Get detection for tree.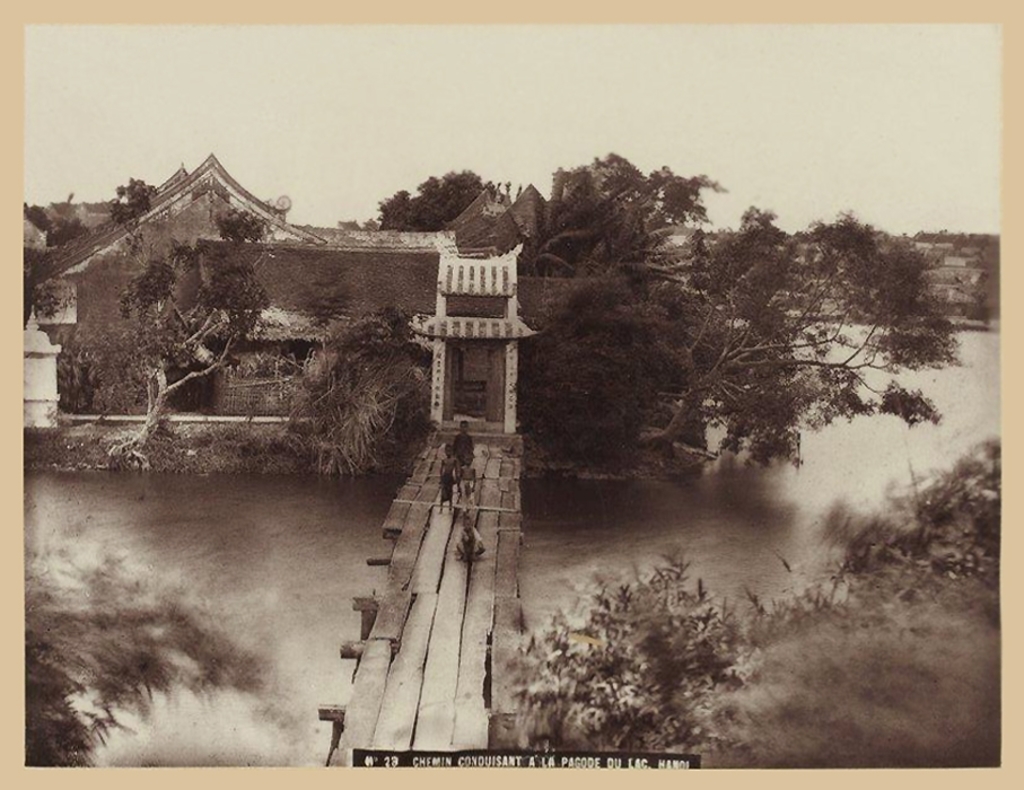
Detection: (308, 280, 411, 472).
